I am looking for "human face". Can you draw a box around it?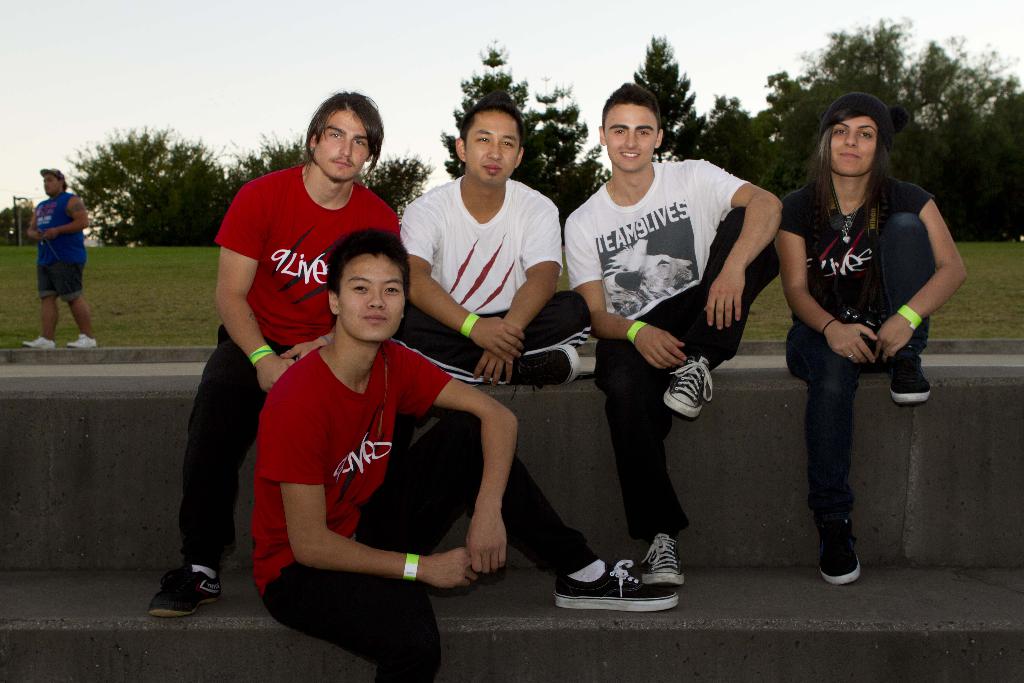
Sure, the bounding box is 829/114/877/177.
